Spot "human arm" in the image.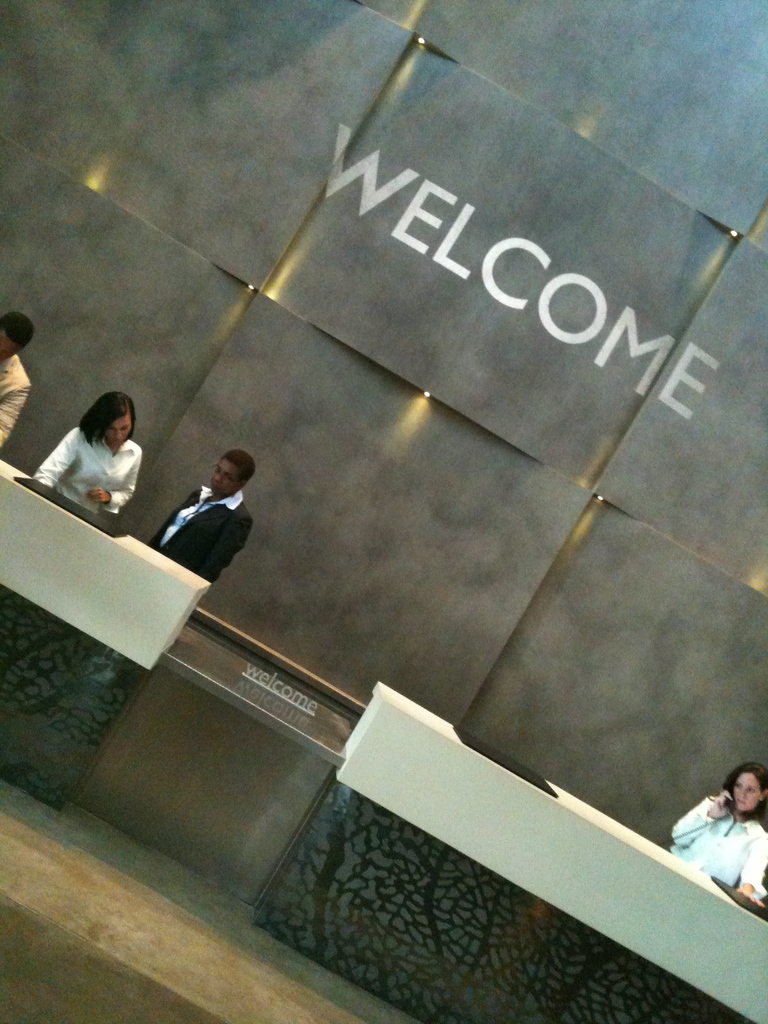
"human arm" found at [x1=189, y1=500, x2=264, y2=582].
